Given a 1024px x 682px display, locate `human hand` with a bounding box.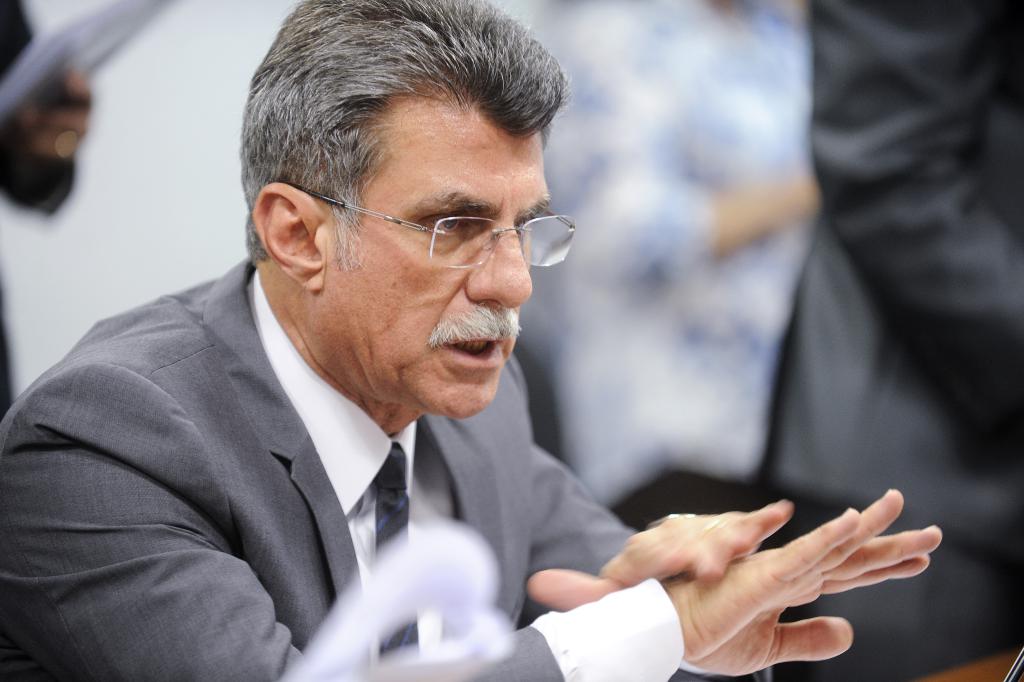
Located: 523:497:795:610.
